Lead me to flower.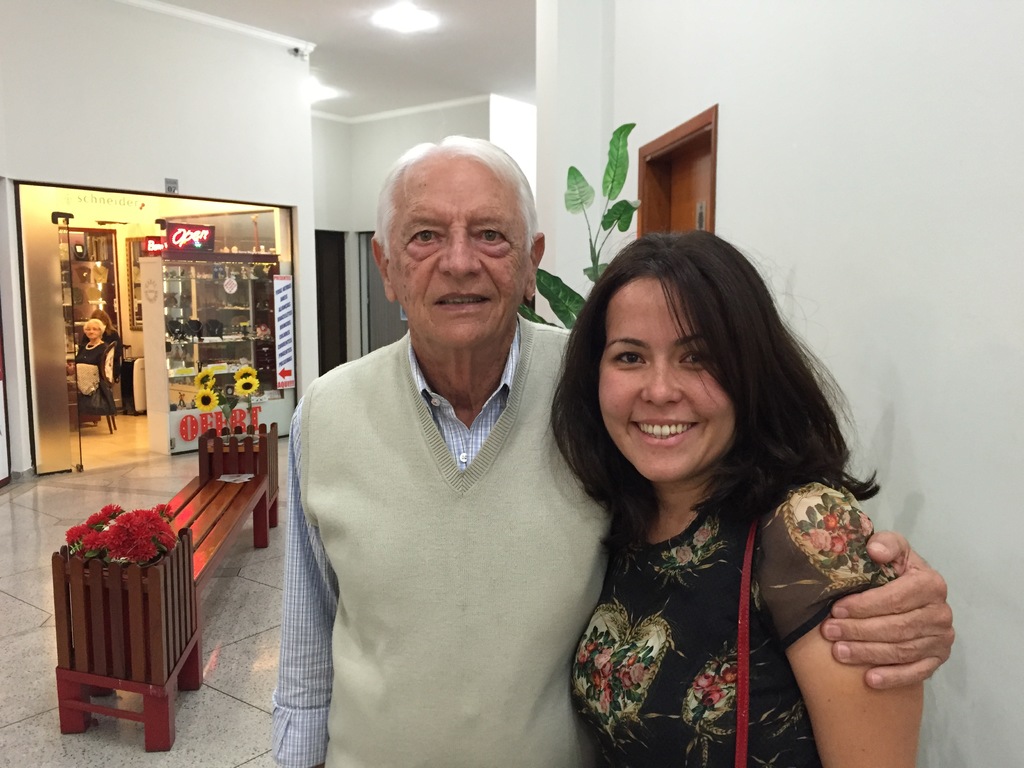
Lead to detection(233, 378, 258, 401).
